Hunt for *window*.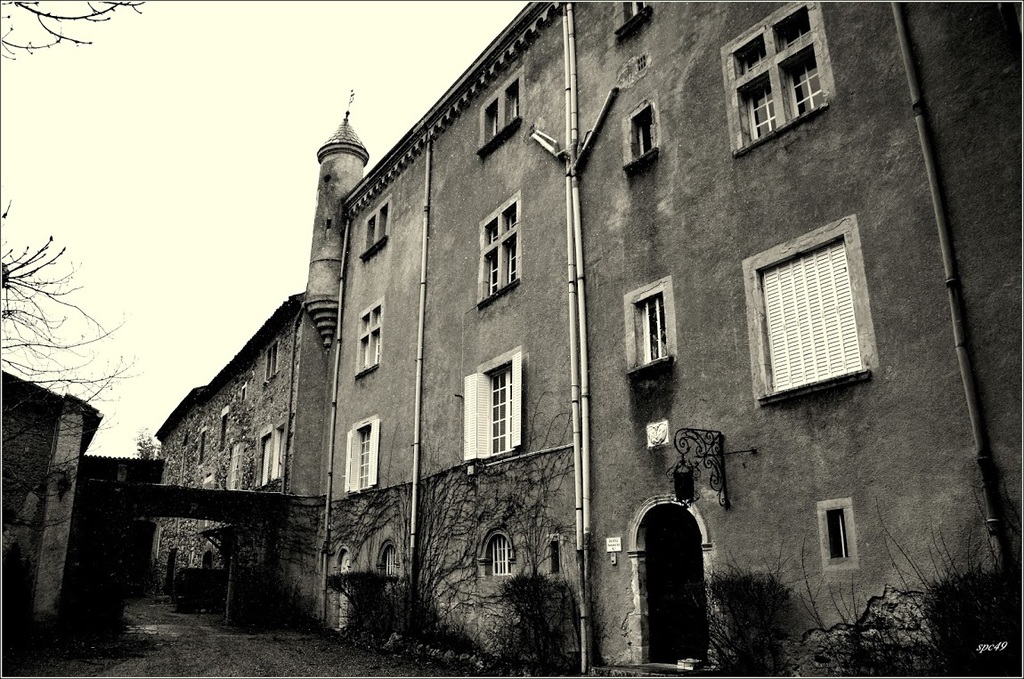
Hunted down at {"left": 721, "top": 0, "right": 833, "bottom": 147}.
